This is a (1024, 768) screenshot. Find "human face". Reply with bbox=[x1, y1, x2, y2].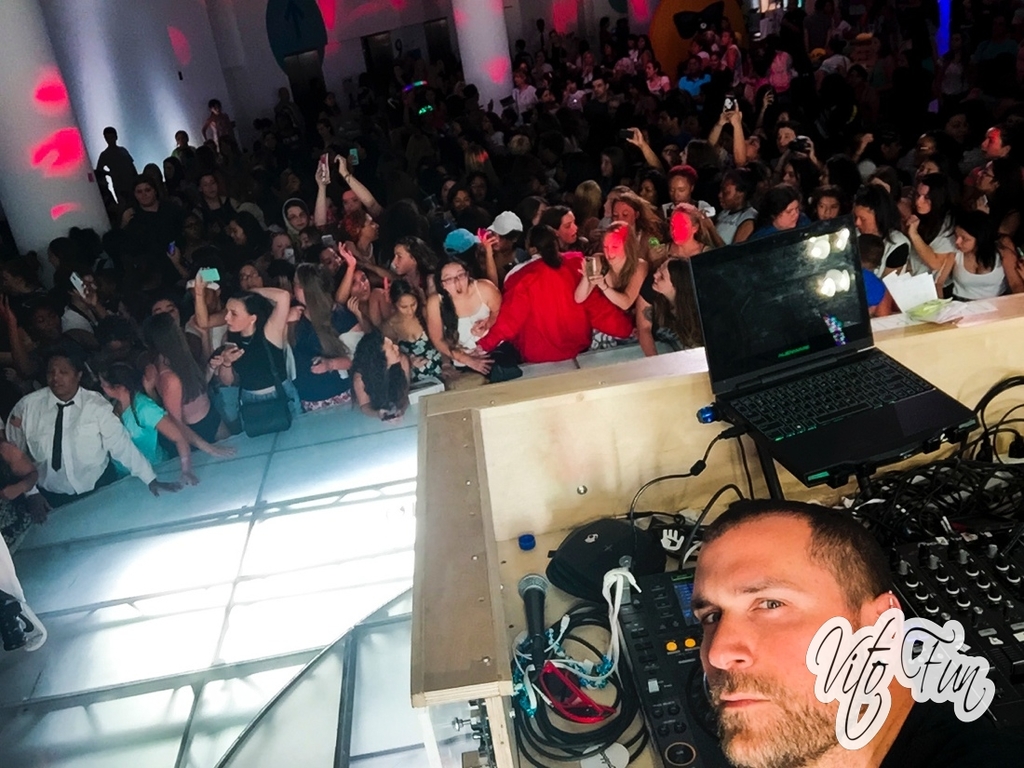
bbox=[45, 354, 79, 397].
